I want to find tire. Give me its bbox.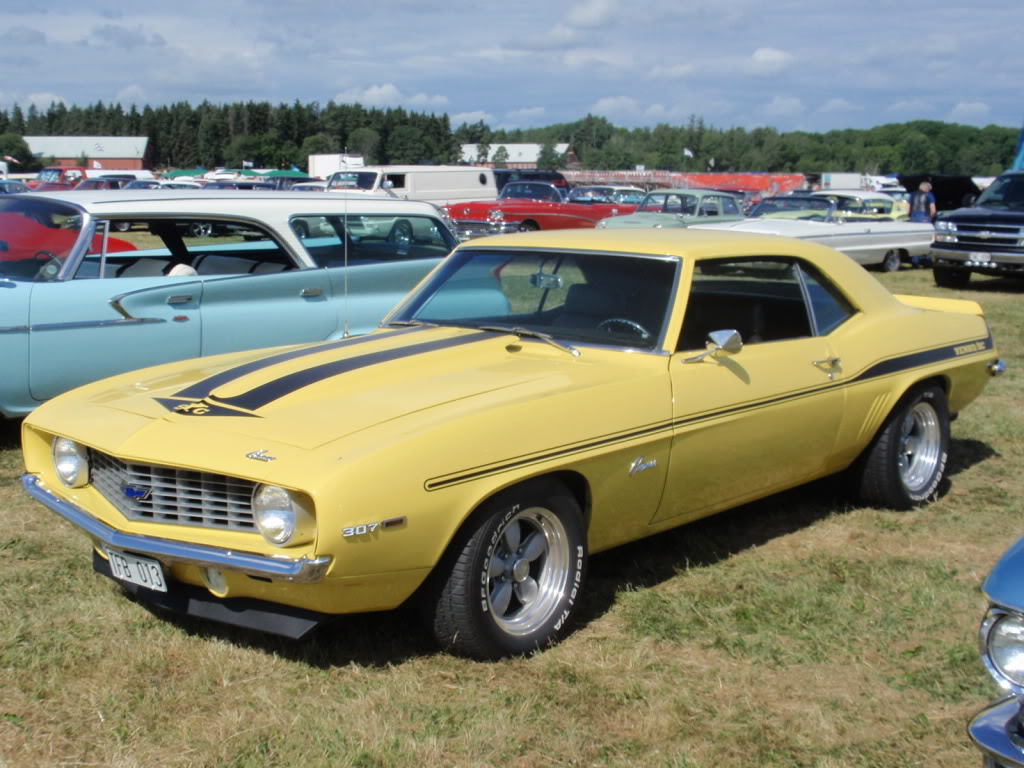
box(291, 222, 307, 237).
